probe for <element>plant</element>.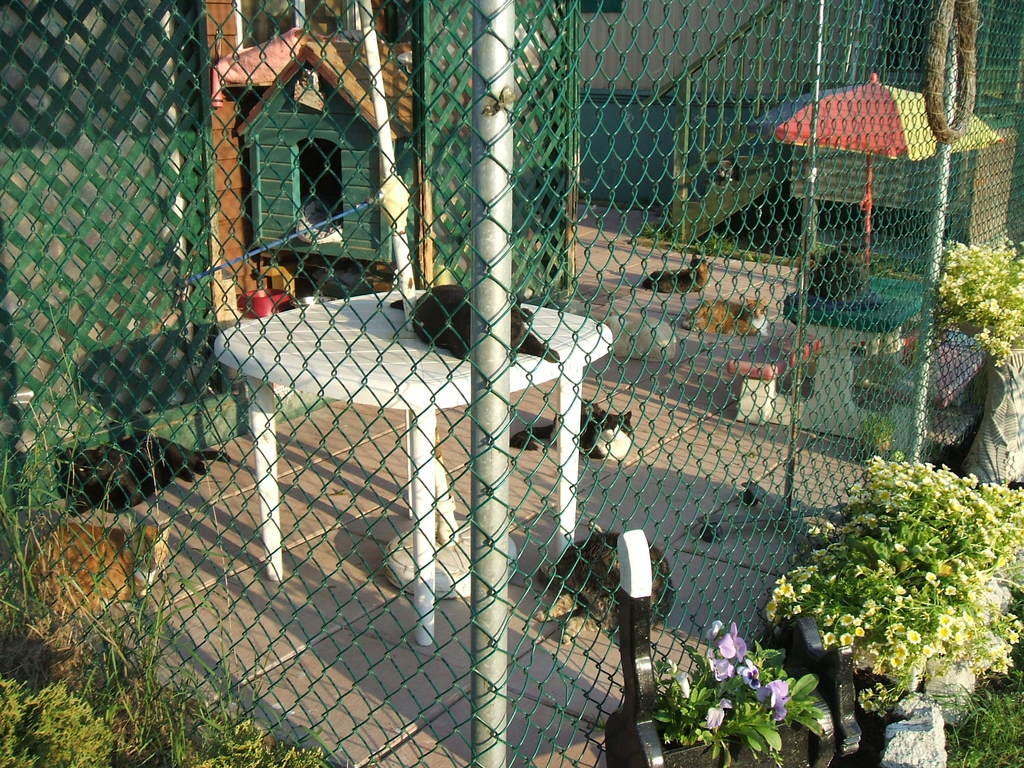
Probe result: x1=906 y1=657 x2=1023 y2=767.
